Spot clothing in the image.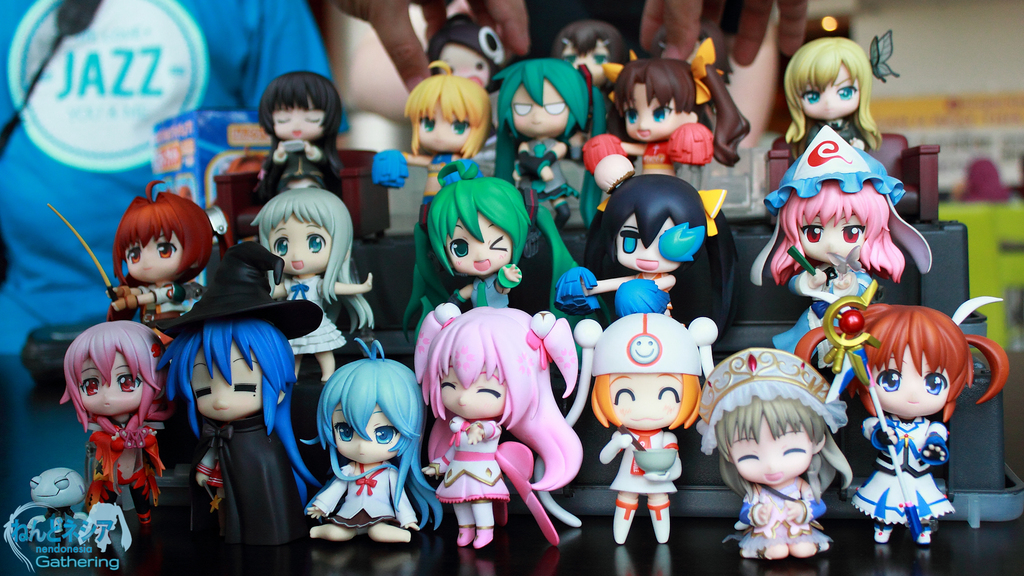
clothing found at 772/271/877/360.
